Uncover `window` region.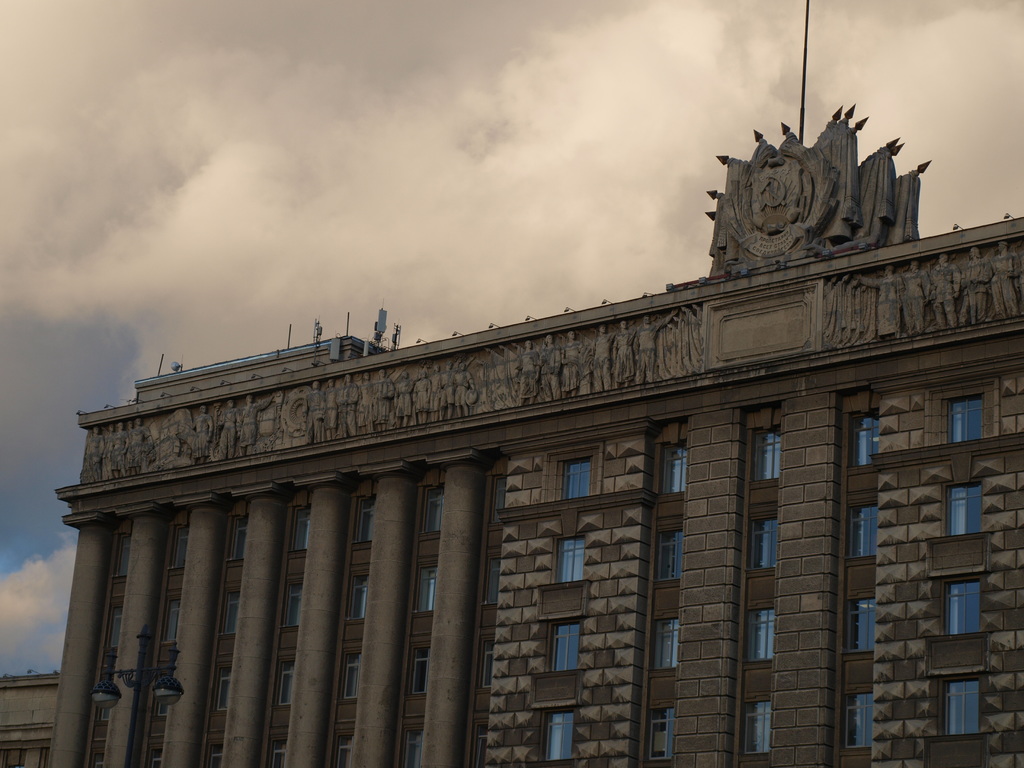
Uncovered: (233, 516, 249, 563).
